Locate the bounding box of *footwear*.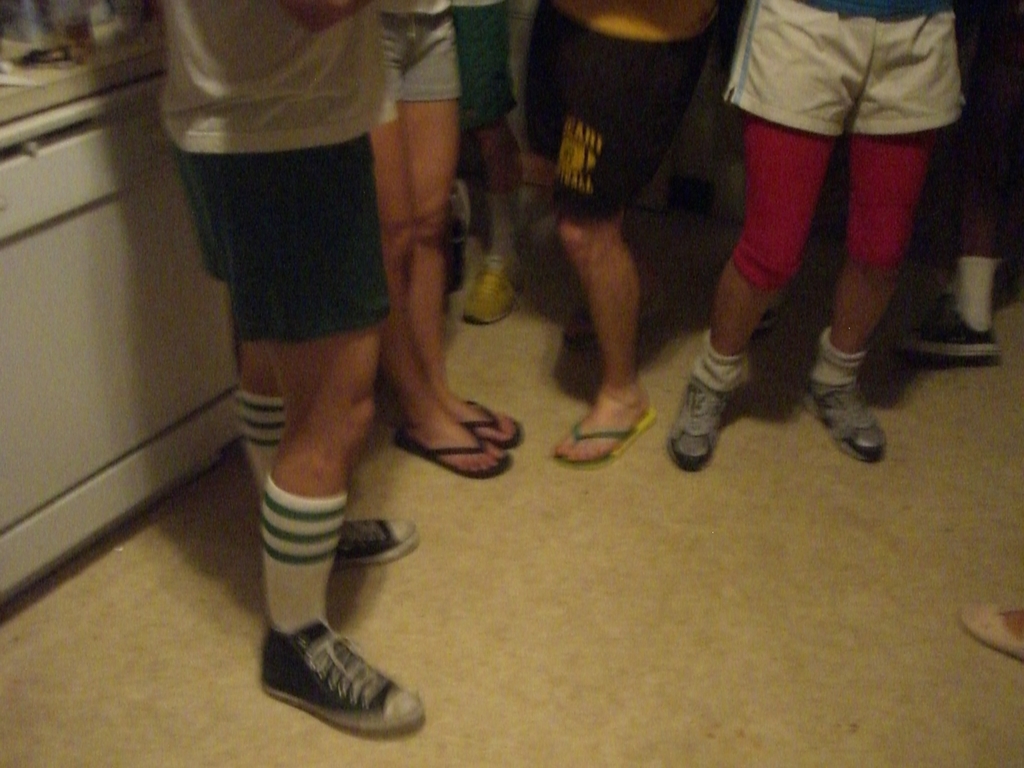
Bounding box: [665,381,730,471].
